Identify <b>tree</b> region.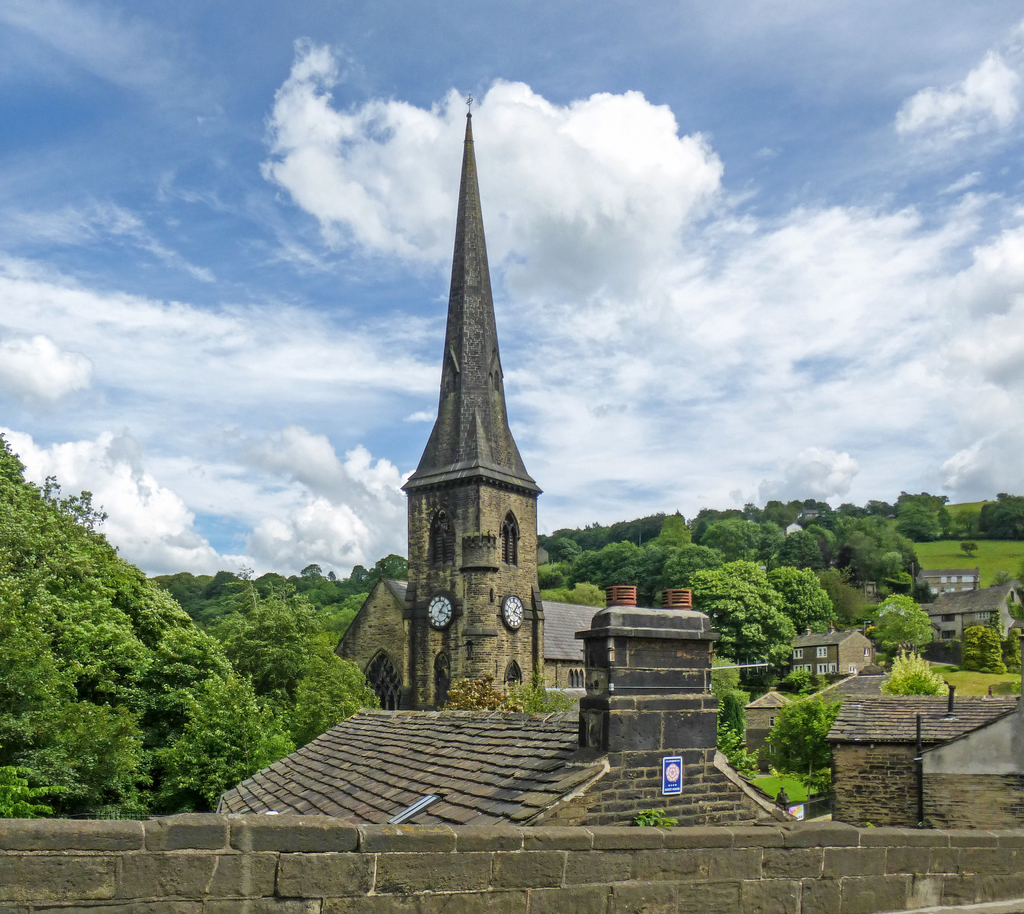
Region: (x1=0, y1=419, x2=321, y2=840).
